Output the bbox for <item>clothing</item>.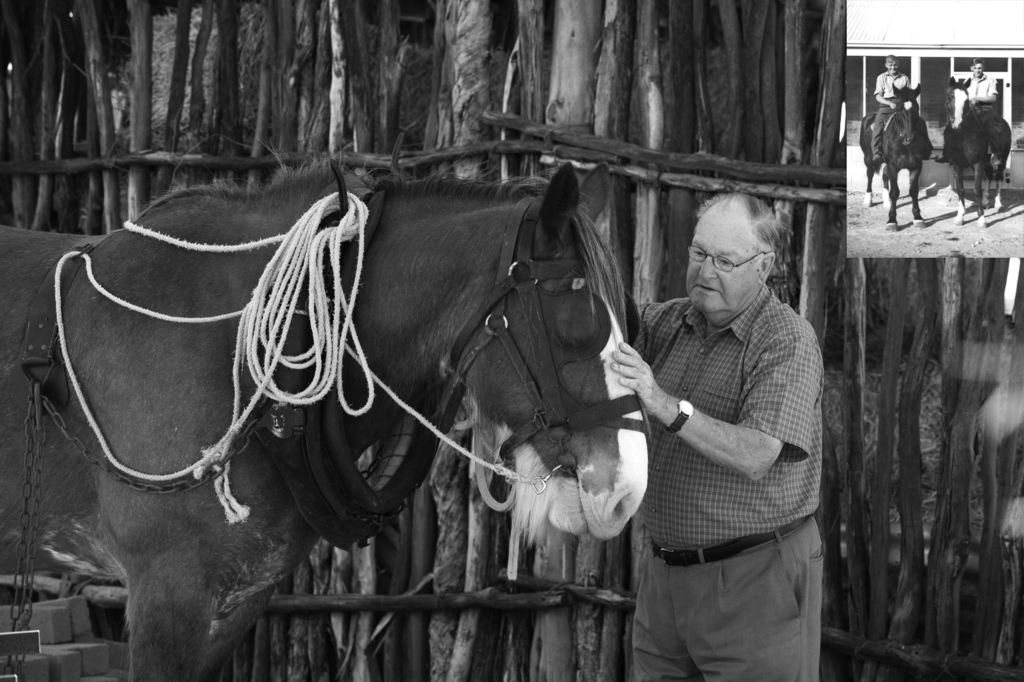
box(871, 68, 909, 156).
